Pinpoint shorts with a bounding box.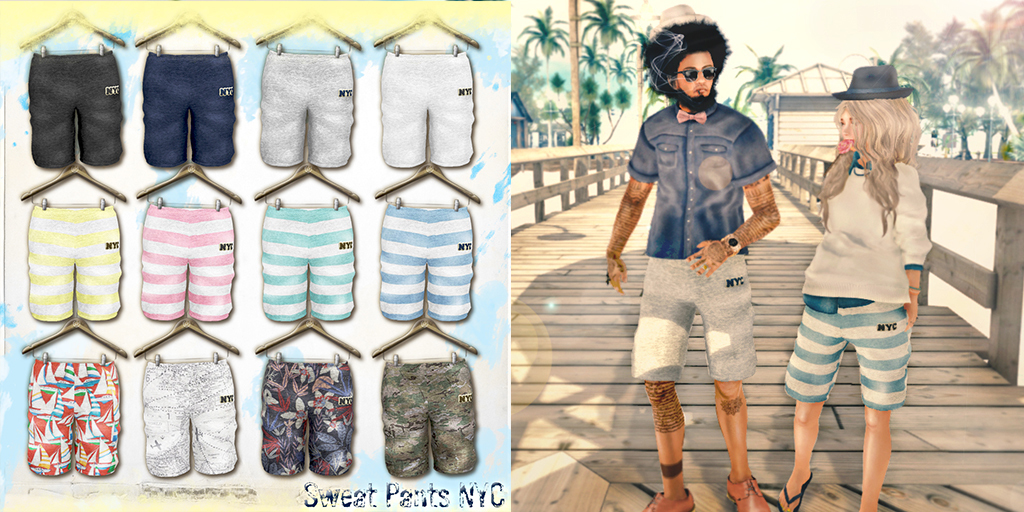
detection(29, 51, 124, 169).
